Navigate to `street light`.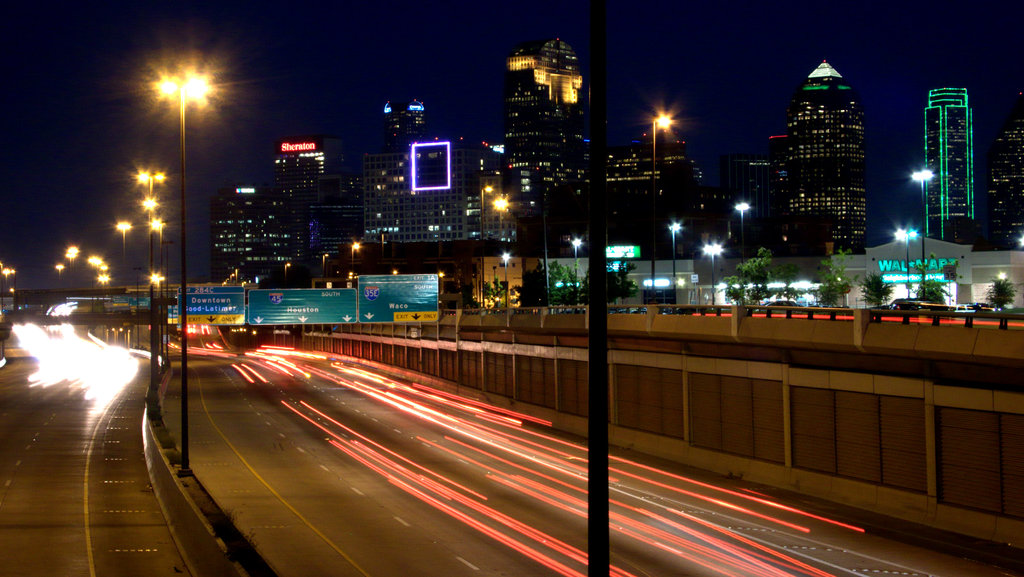
Navigation target: 147 216 166 355.
